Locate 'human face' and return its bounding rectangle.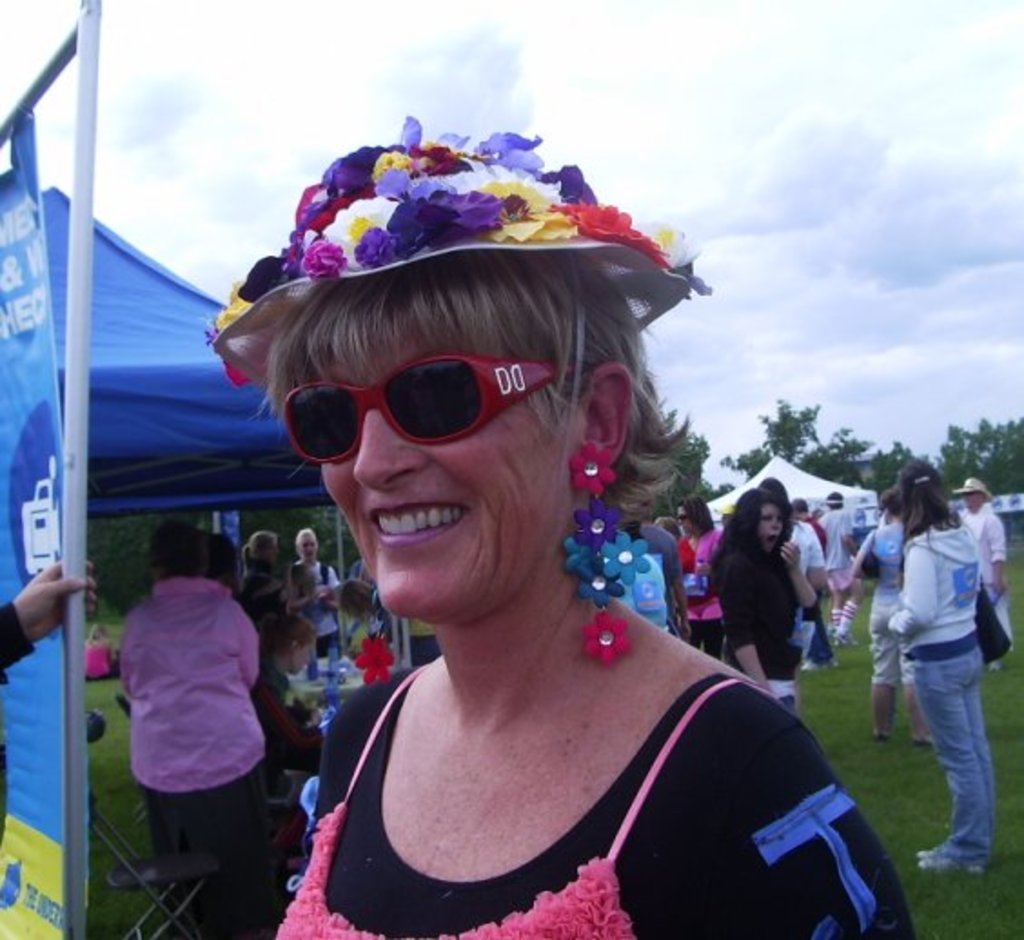
left=674, top=506, right=697, bottom=535.
